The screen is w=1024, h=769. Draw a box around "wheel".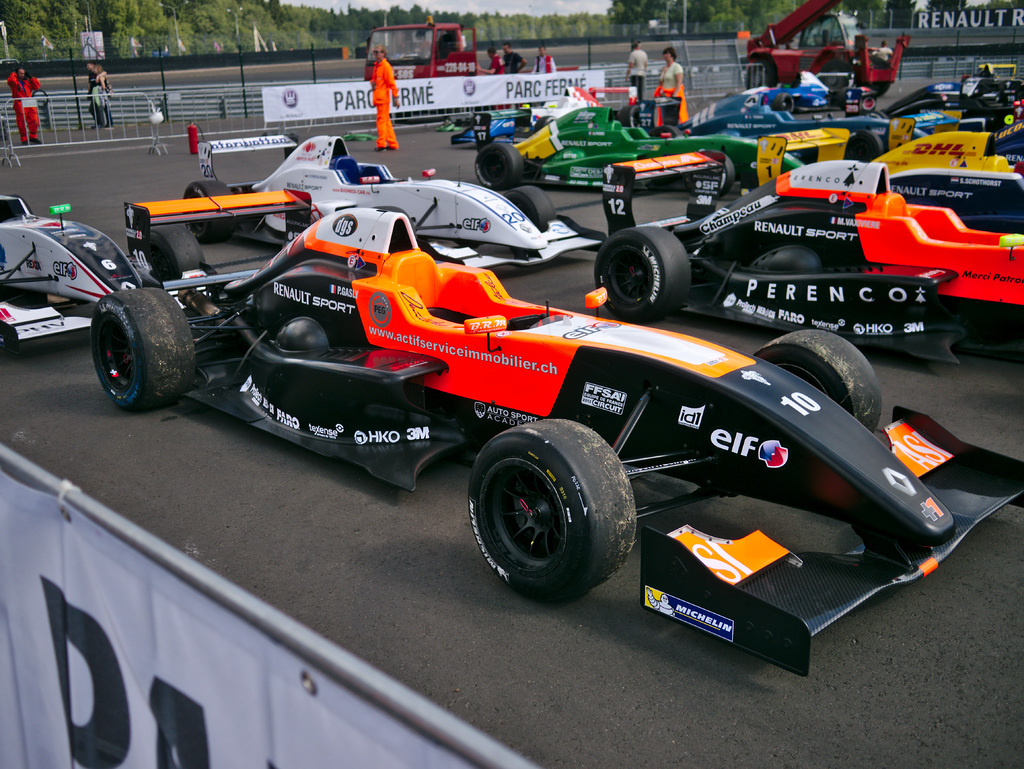
<box>750,327,883,436</box>.
